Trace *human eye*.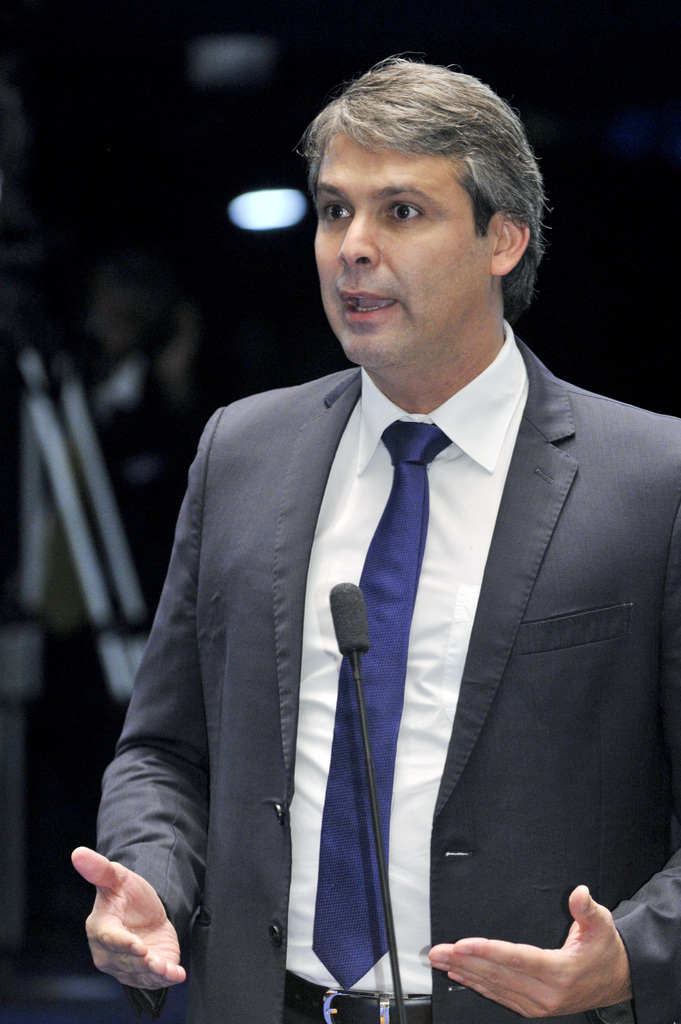
Traced to [383,200,424,224].
